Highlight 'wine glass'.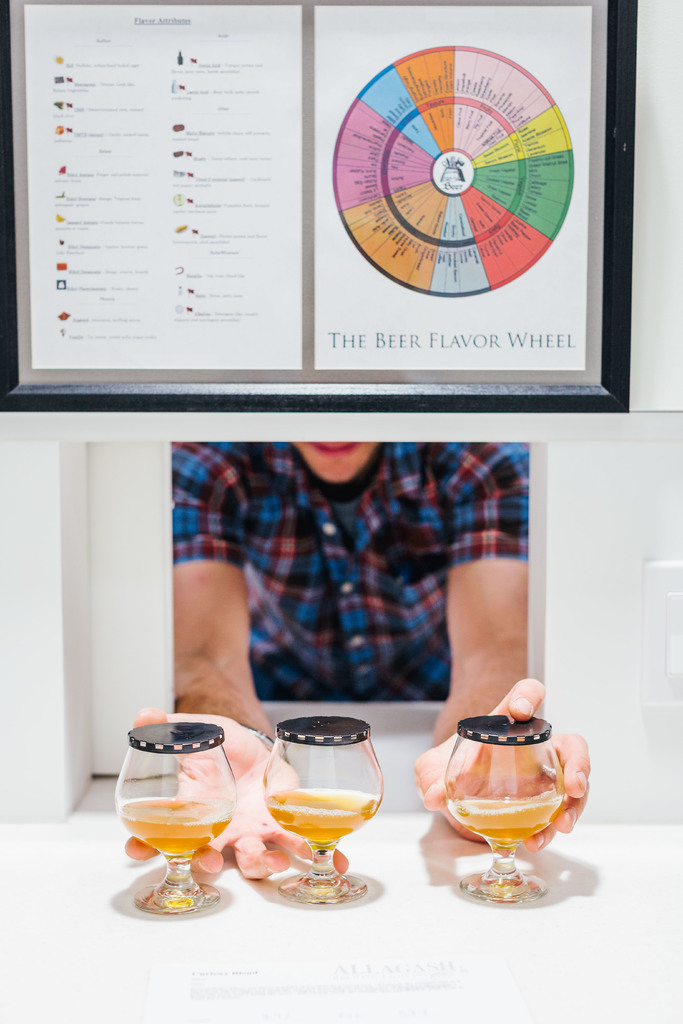
Highlighted region: 443:712:562:902.
